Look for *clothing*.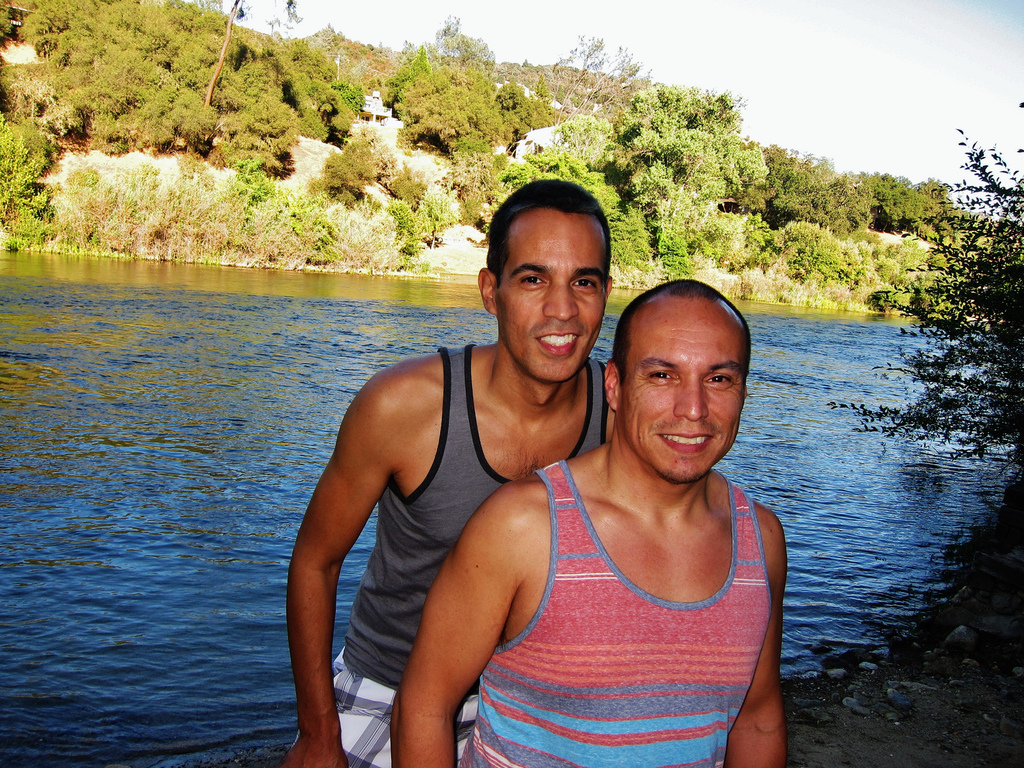
Found: [x1=342, y1=348, x2=612, y2=694].
